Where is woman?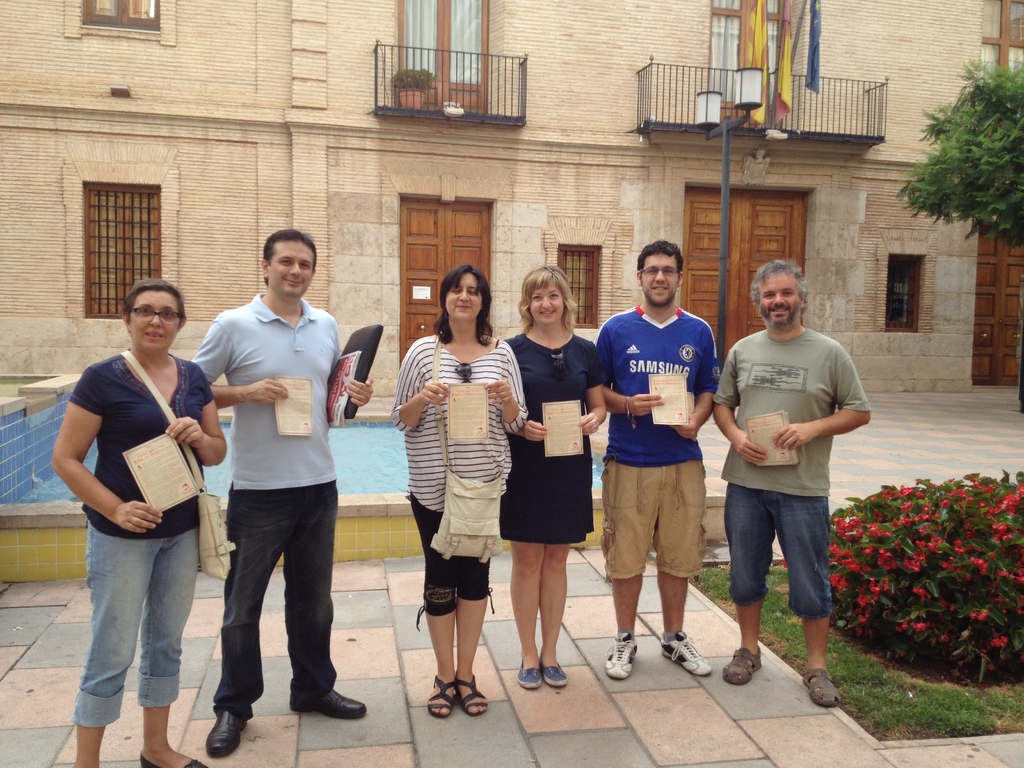
x1=391, y1=262, x2=527, y2=720.
